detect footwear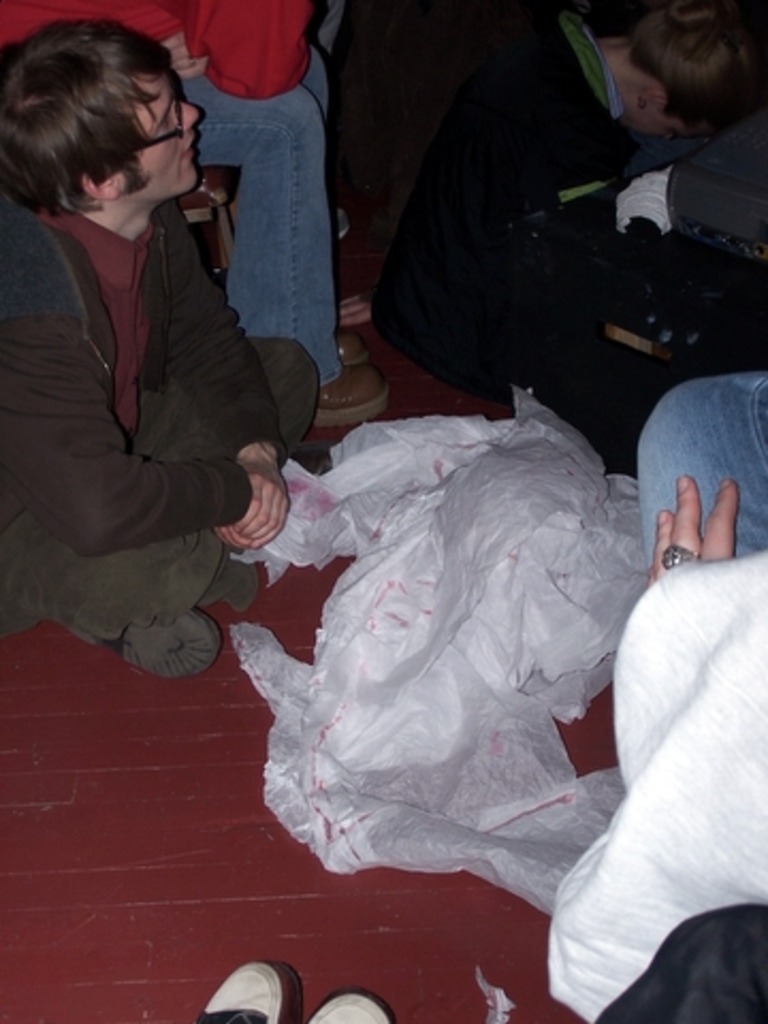
rect(301, 981, 403, 1022)
